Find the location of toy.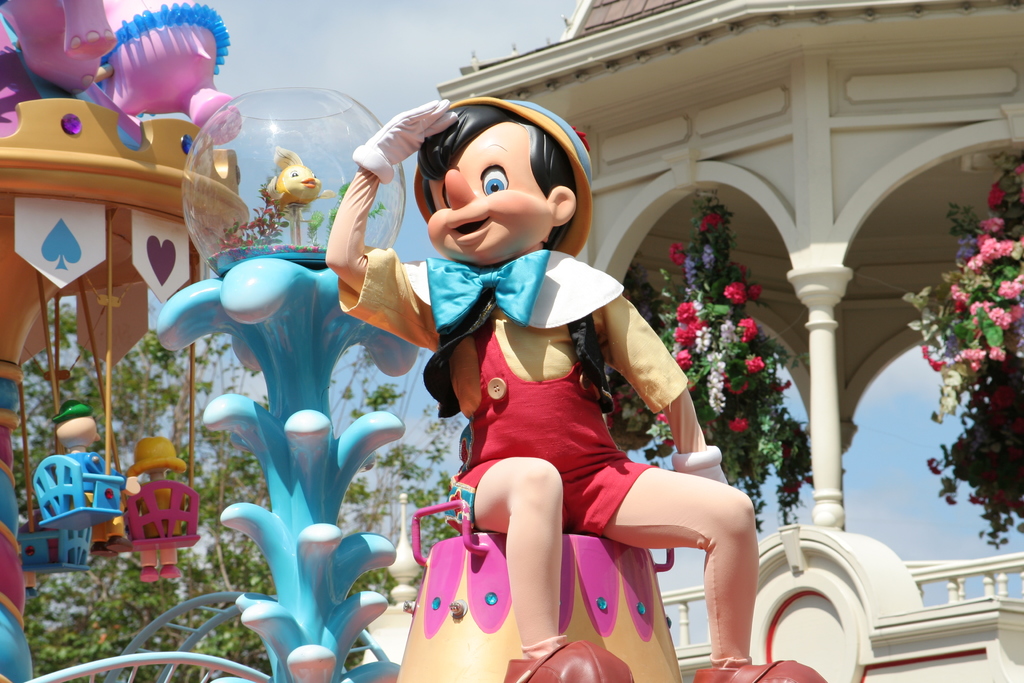
Location: bbox=[0, 21, 250, 682].
